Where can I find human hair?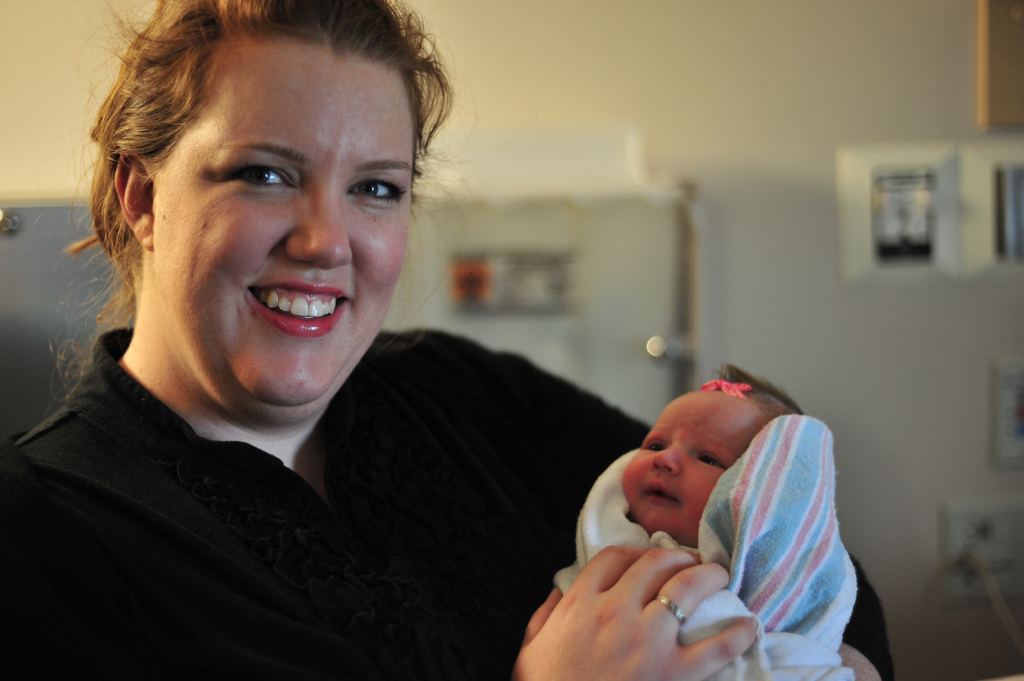
You can find it at <region>75, 0, 452, 330</region>.
